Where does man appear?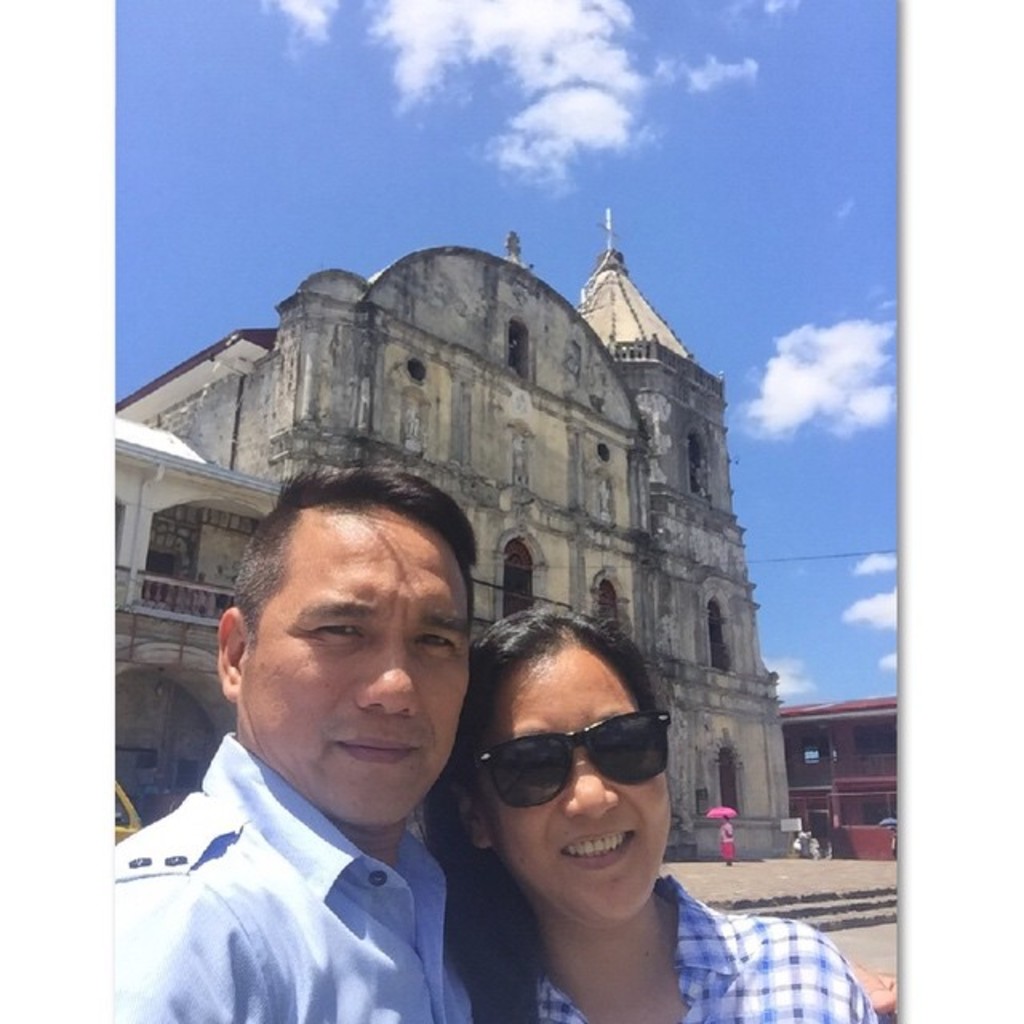
Appears at [left=109, top=462, right=565, bottom=1013].
